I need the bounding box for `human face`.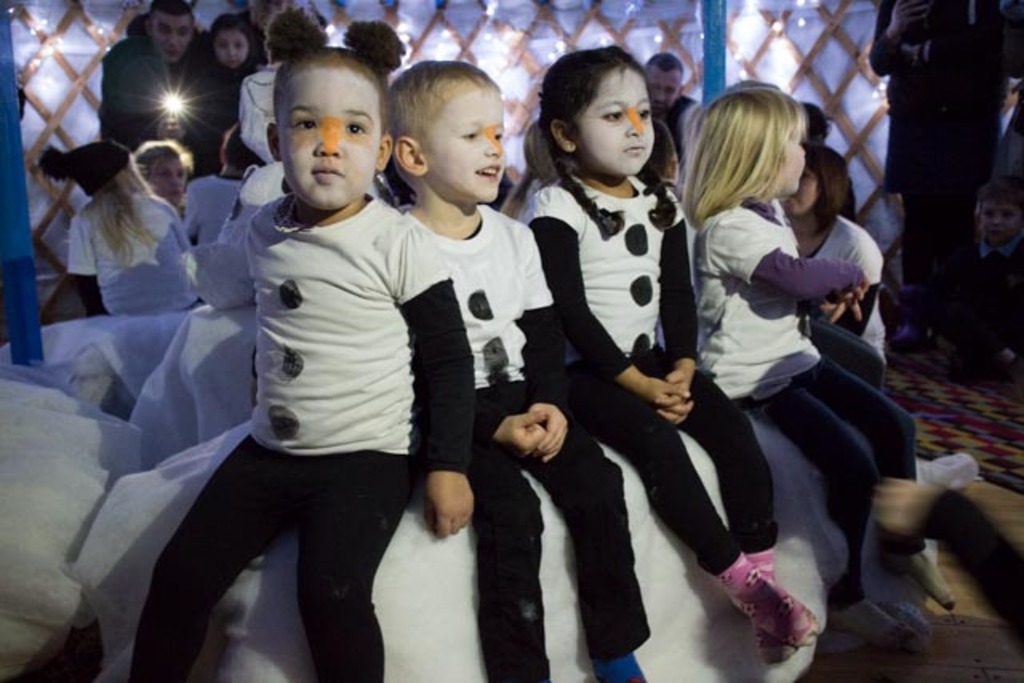
Here it is: 982 200 1014 248.
